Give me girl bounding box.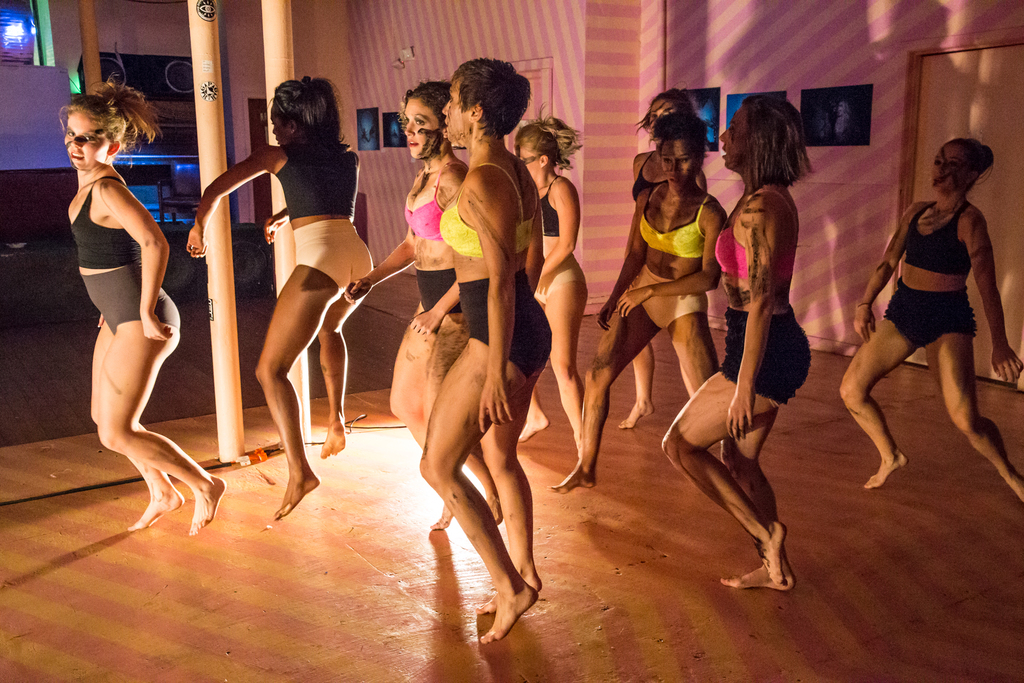
rect(336, 79, 472, 552).
